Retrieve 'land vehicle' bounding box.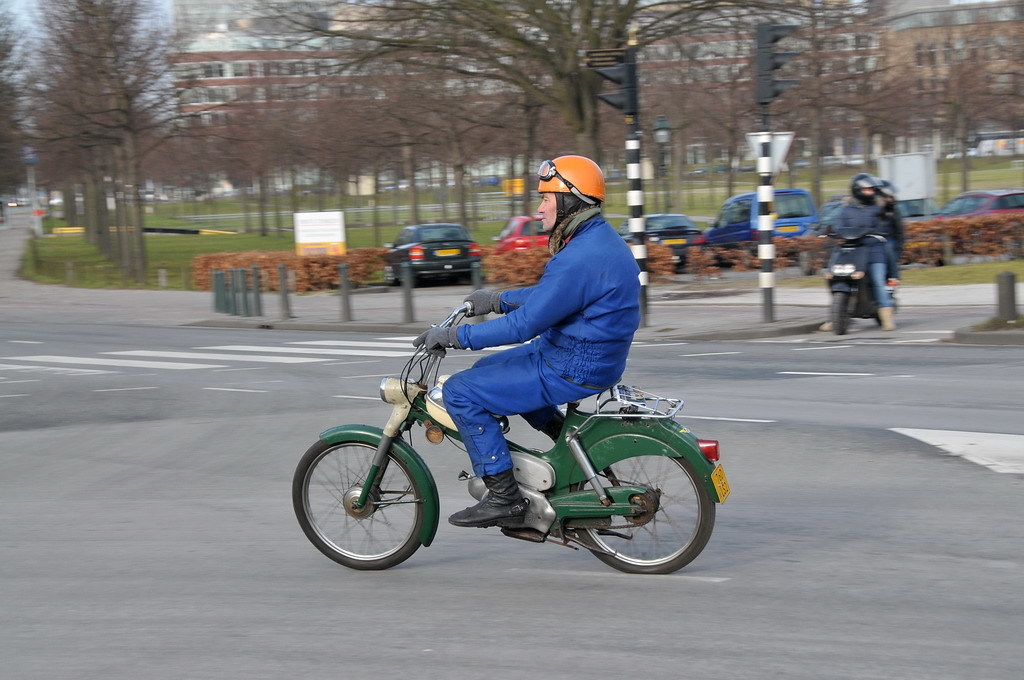
Bounding box: (896,188,945,228).
